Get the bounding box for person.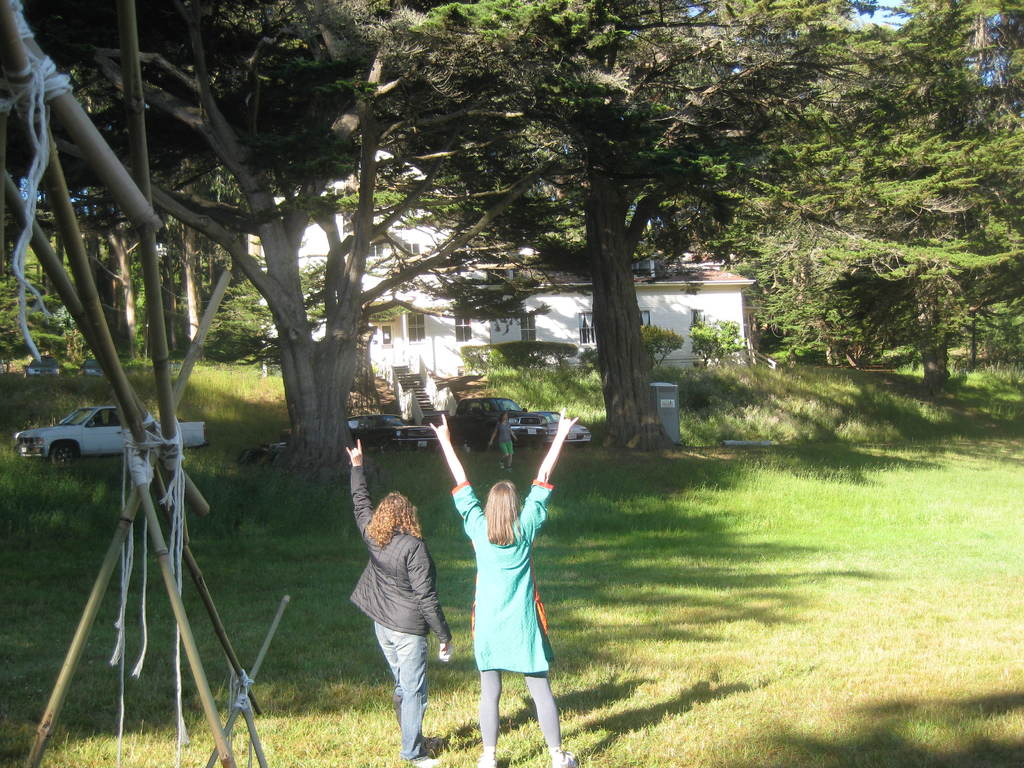
{"left": 463, "top": 399, "right": 571, "bottom": 740}.
